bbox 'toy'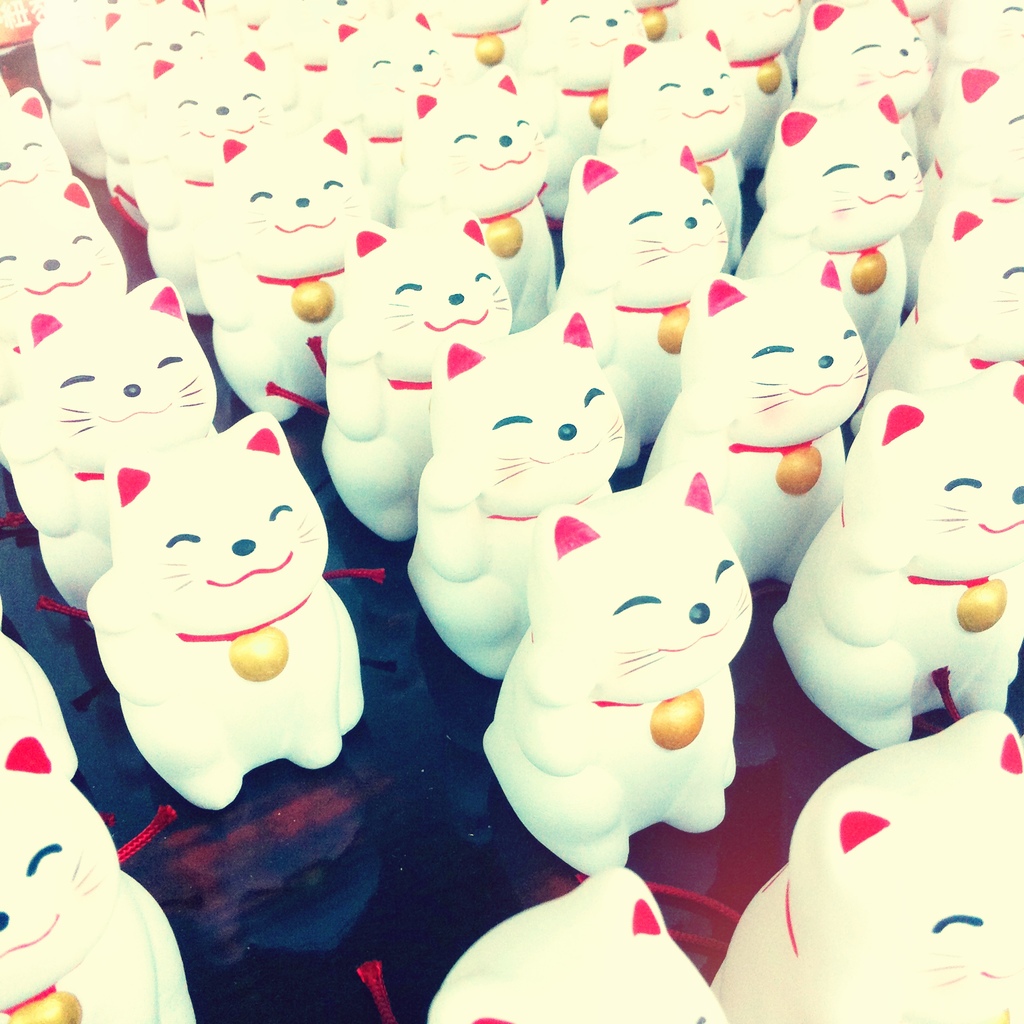
rect(25, 273, 214, 609)
